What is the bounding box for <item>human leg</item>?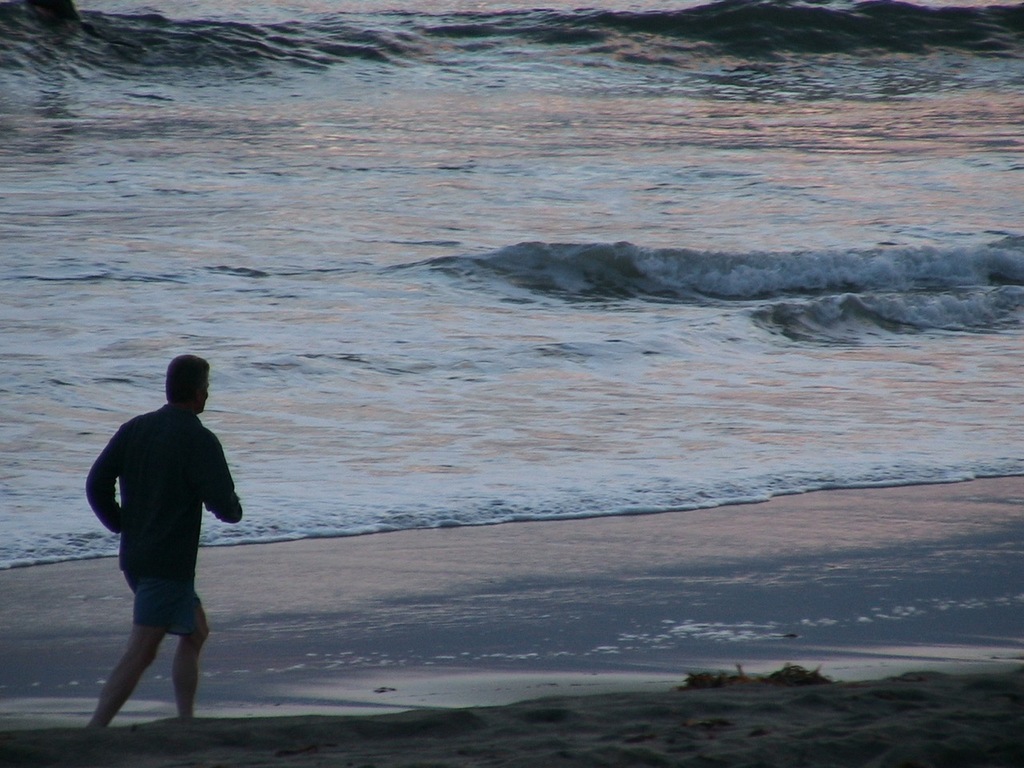
175/590/206/724.
